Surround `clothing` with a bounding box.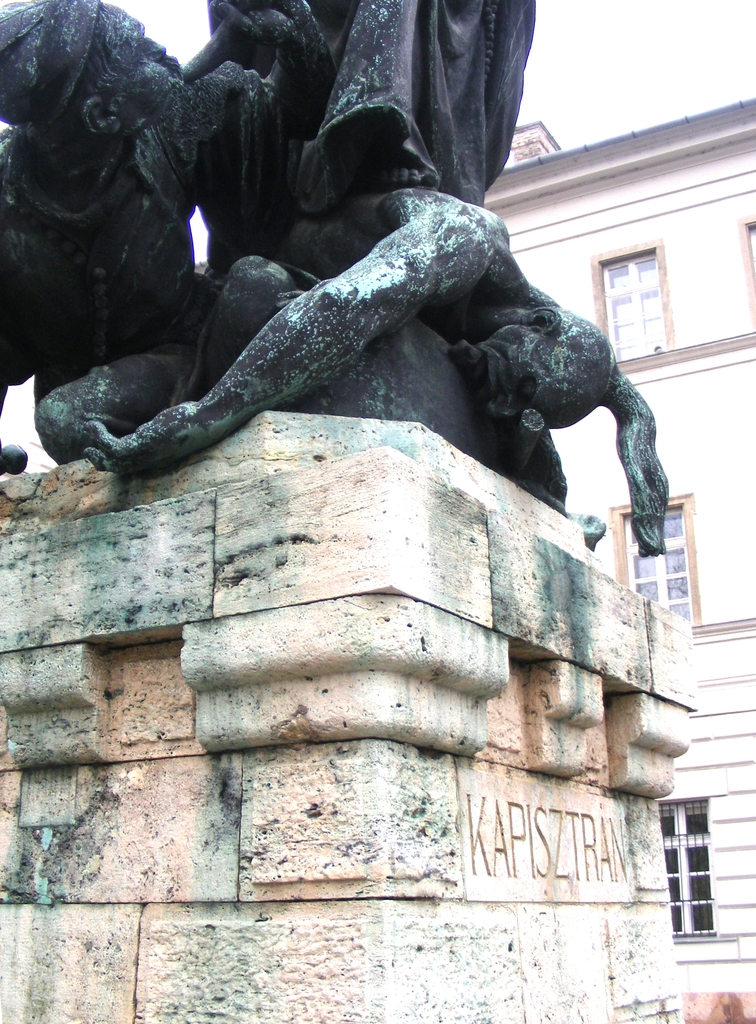
<bbox>207, 0, 532, 204</bbox>.
